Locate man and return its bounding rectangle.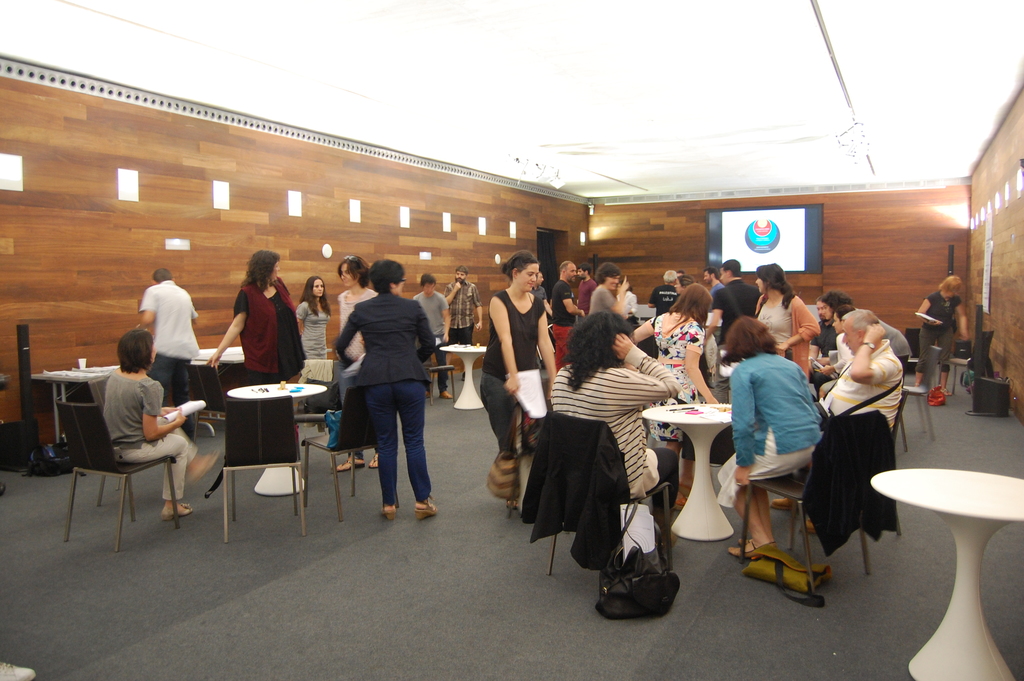
[576, 266, 596, 332].
